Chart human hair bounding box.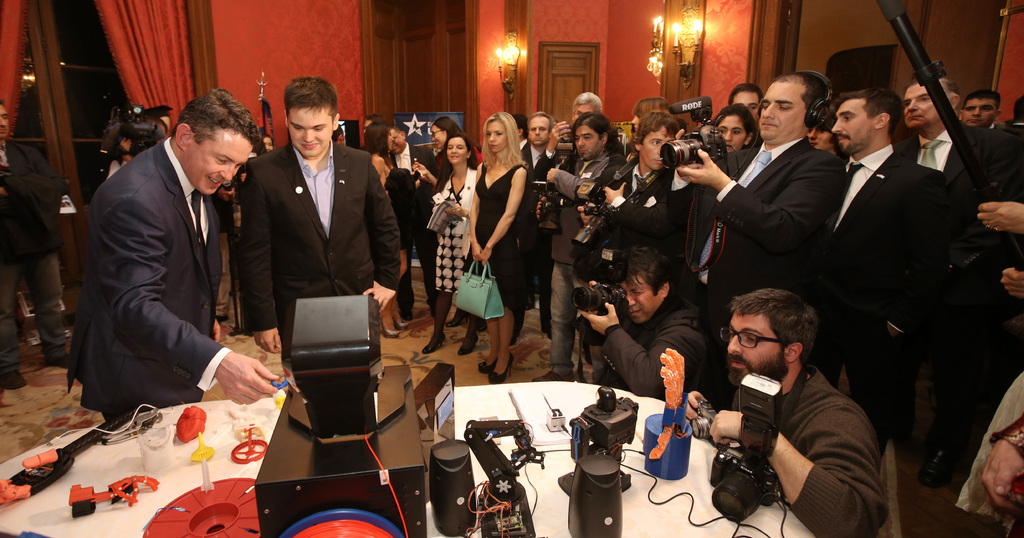
Charted: [436,132,480,195].
